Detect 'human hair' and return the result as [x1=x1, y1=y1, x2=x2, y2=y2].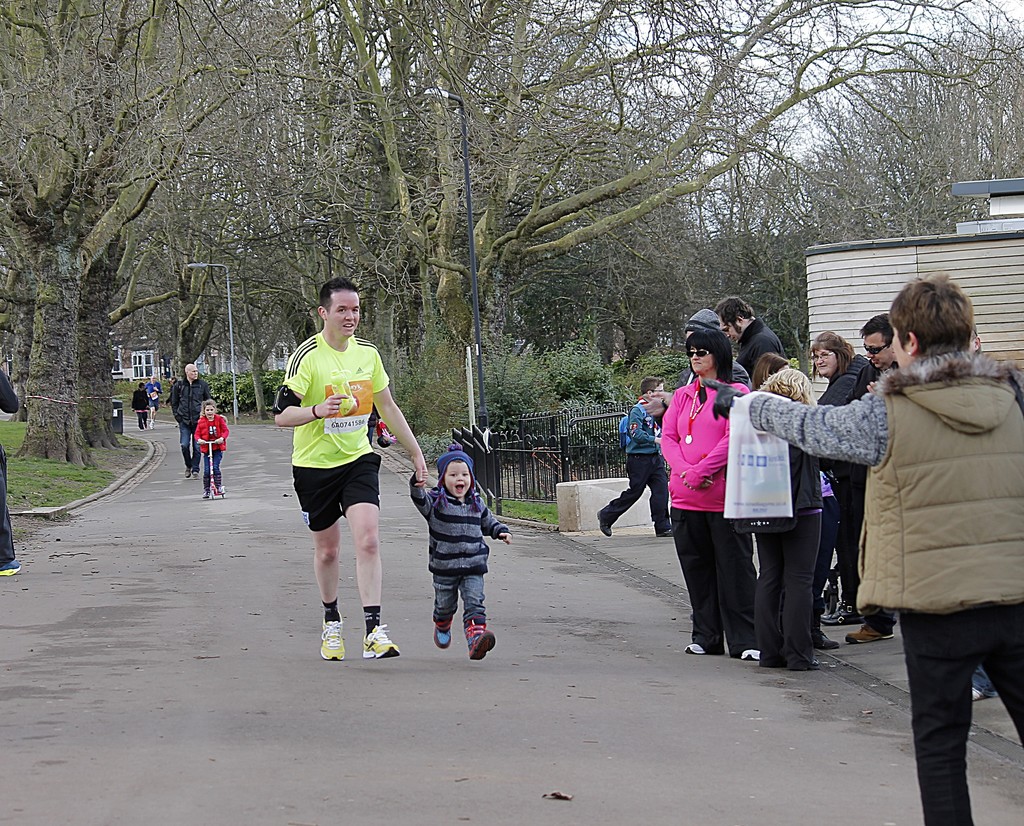
[x1=888, y1=270, x2=972, y2=359].
